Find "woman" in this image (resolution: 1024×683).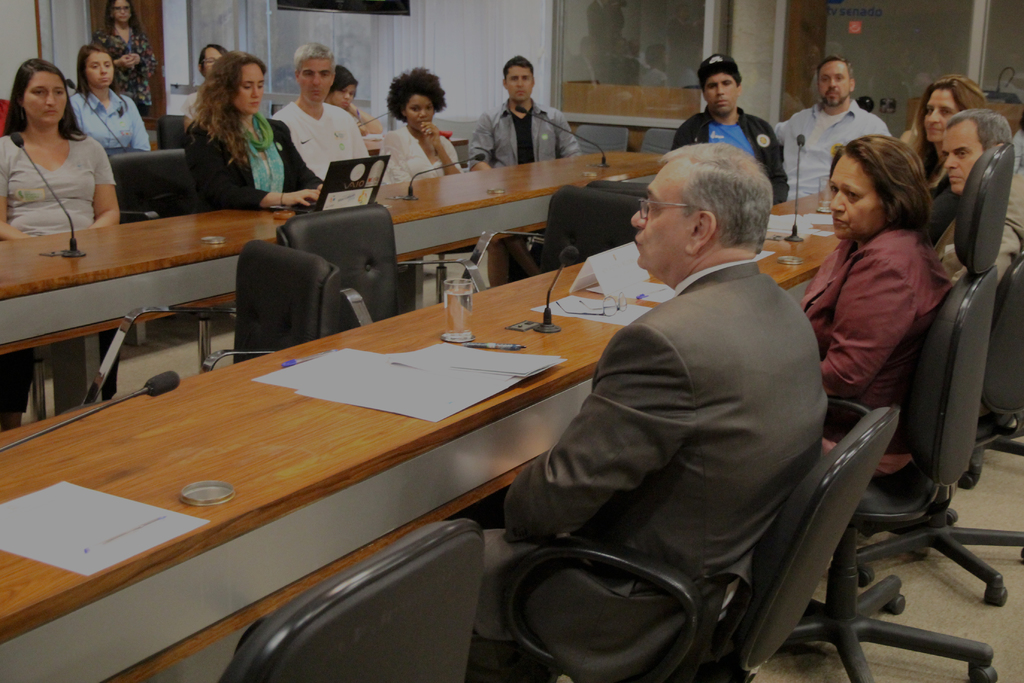
(left=797, top=136, right=960, bottom=474).
